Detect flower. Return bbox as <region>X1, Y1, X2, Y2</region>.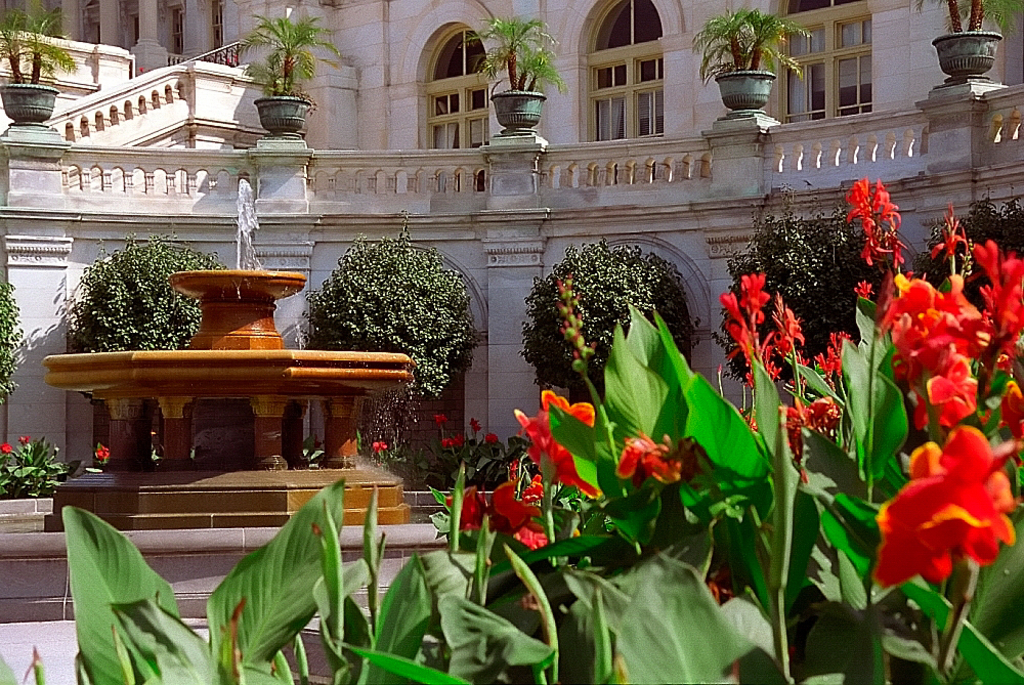
<region>486, 430, 499, 447</region>.
